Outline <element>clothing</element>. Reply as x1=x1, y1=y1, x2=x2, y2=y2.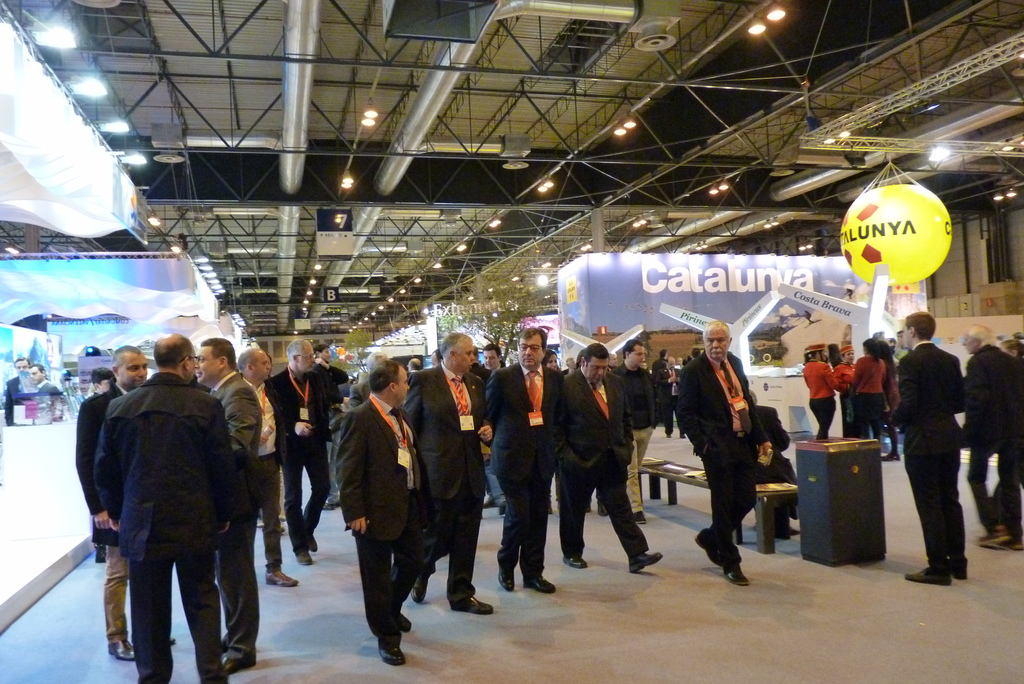
x1=247, y1=376, x2=286, y2=568.
